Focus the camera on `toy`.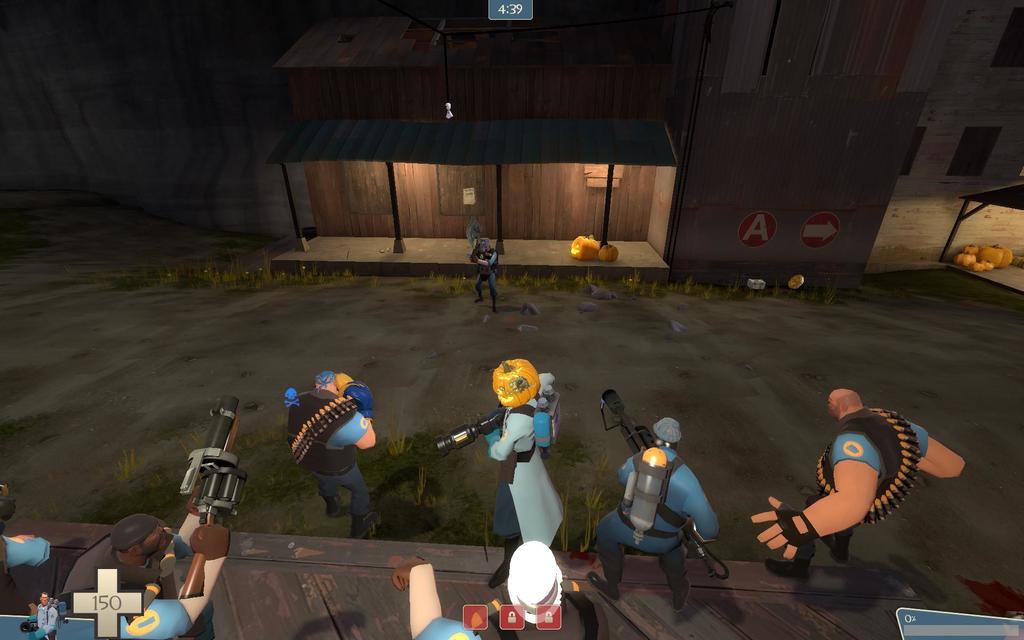
Focus region: [390, 536, 611, 639].
